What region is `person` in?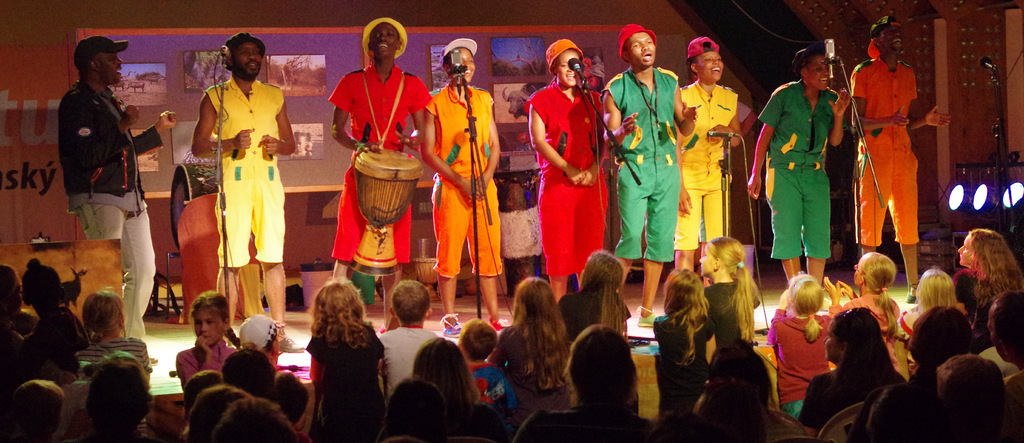
<box>189,33,300,341</box>.
